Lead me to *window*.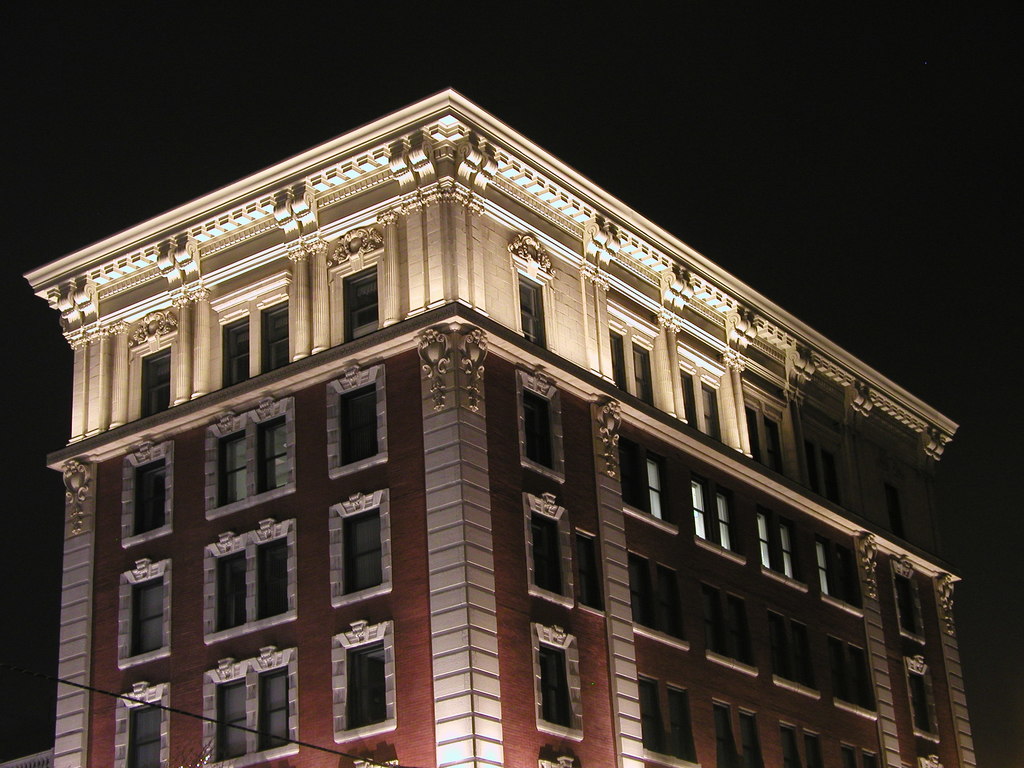
Lead to [left=628, top=547, right=685, bottom=643].
